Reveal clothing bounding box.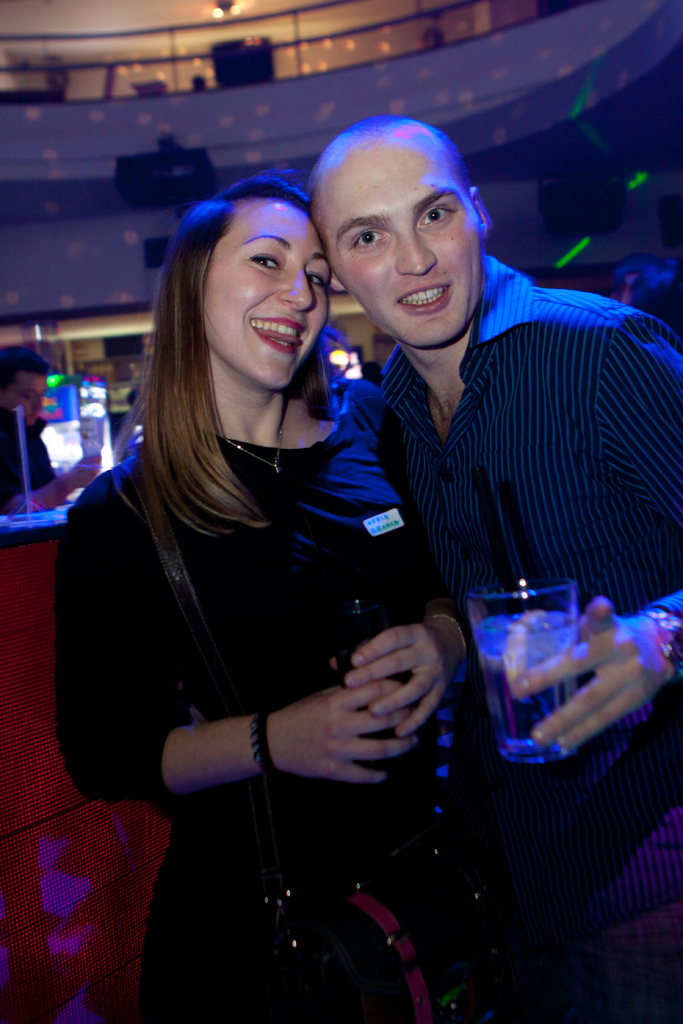
Revealed: region(140, 870, 458, 1023).
